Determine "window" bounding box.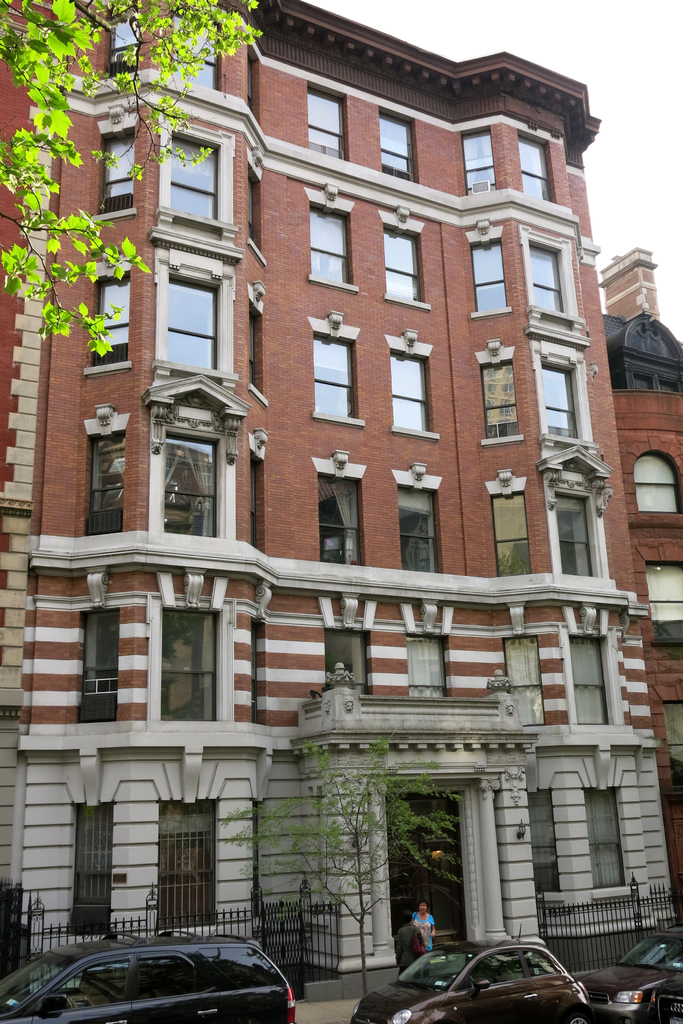
Determined: x1=170 y1=7 x2=220 y2=90.
